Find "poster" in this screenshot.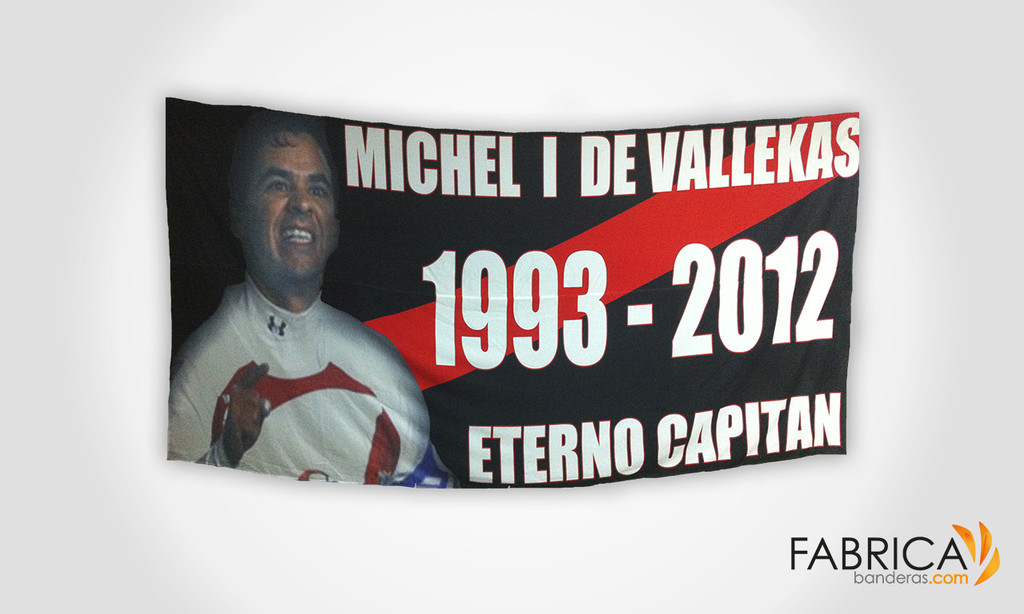
The bounding box for "poster" is <bbox>0, 0, 1023, 613</bbox>.
